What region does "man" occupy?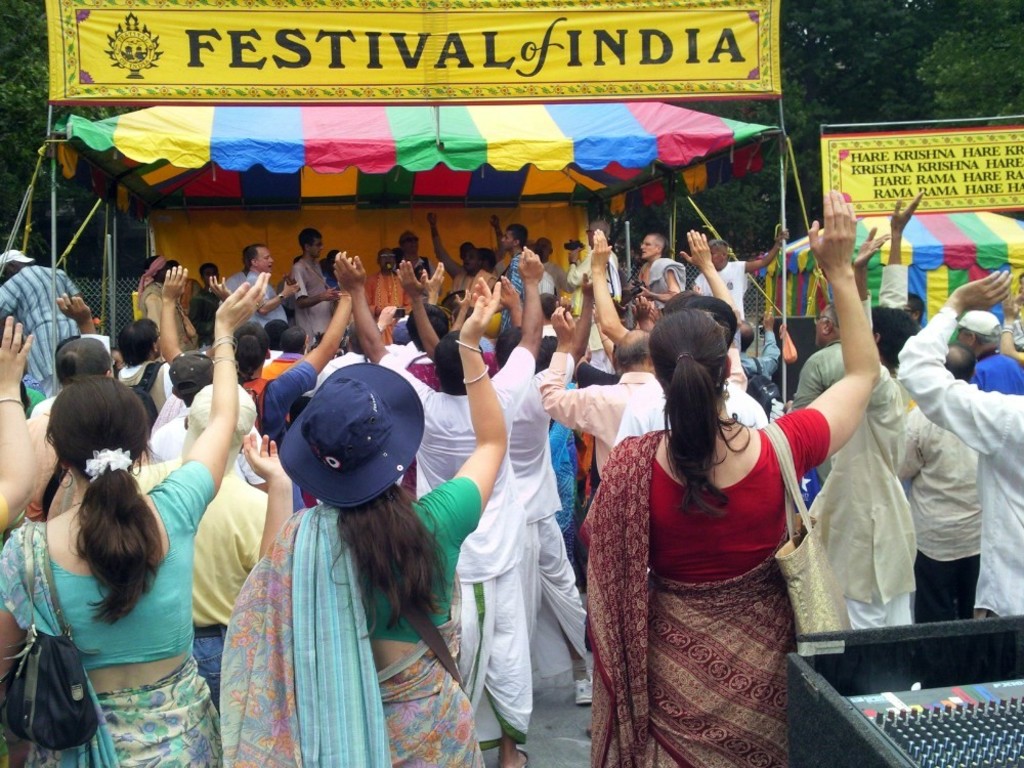
bbox=[392, 228, 434, 279].
